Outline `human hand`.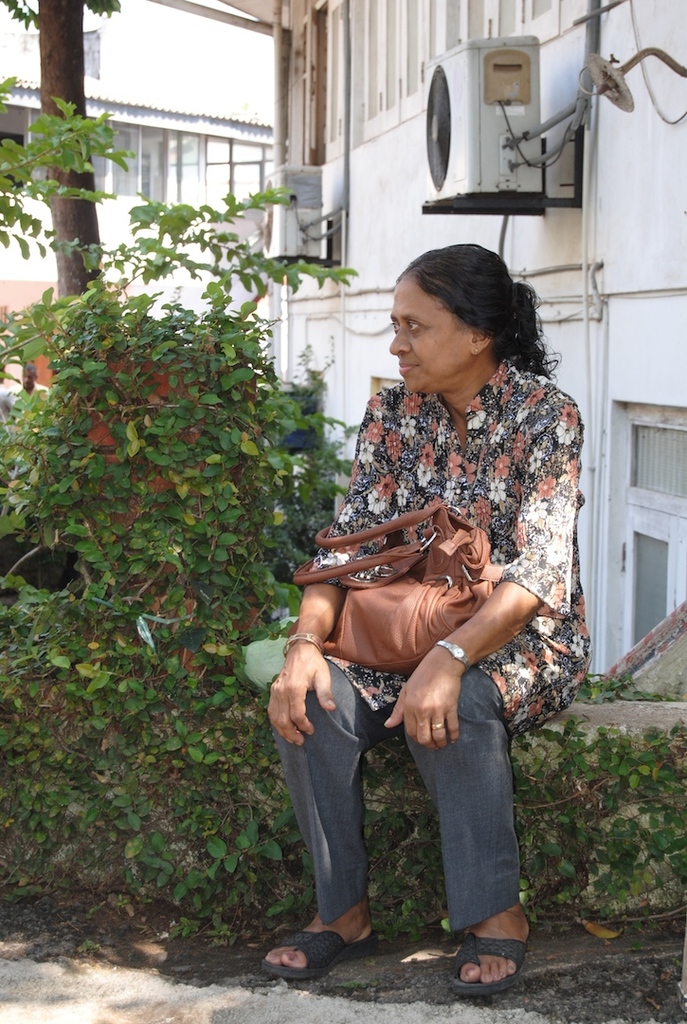
Outline: [380,651,468,753].
